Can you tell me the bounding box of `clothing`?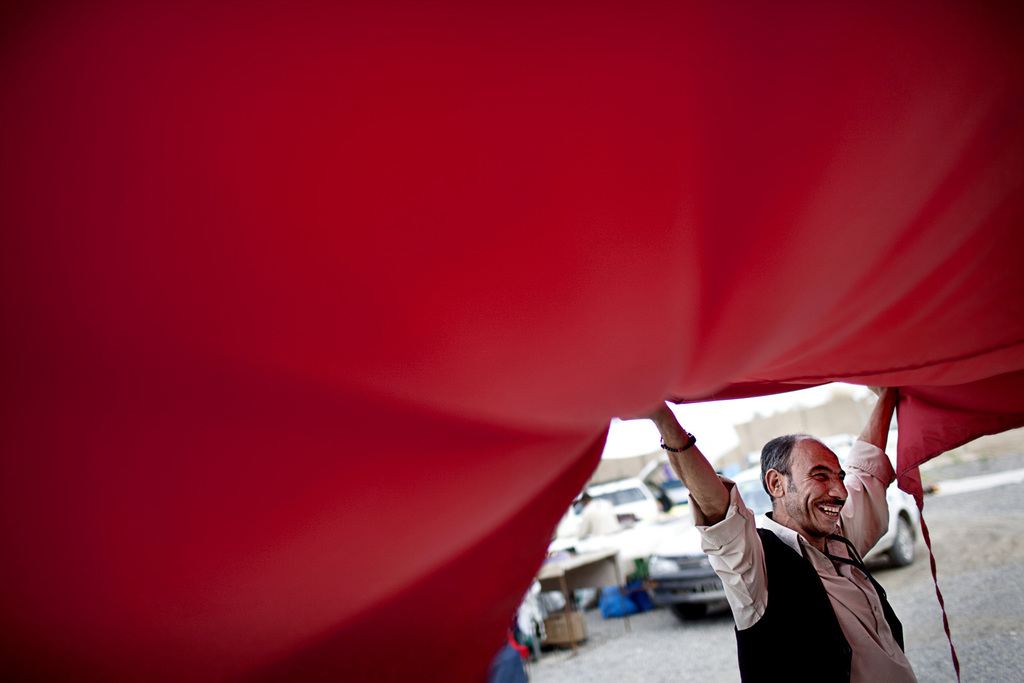
detection(0, 0, 1023, 682).
